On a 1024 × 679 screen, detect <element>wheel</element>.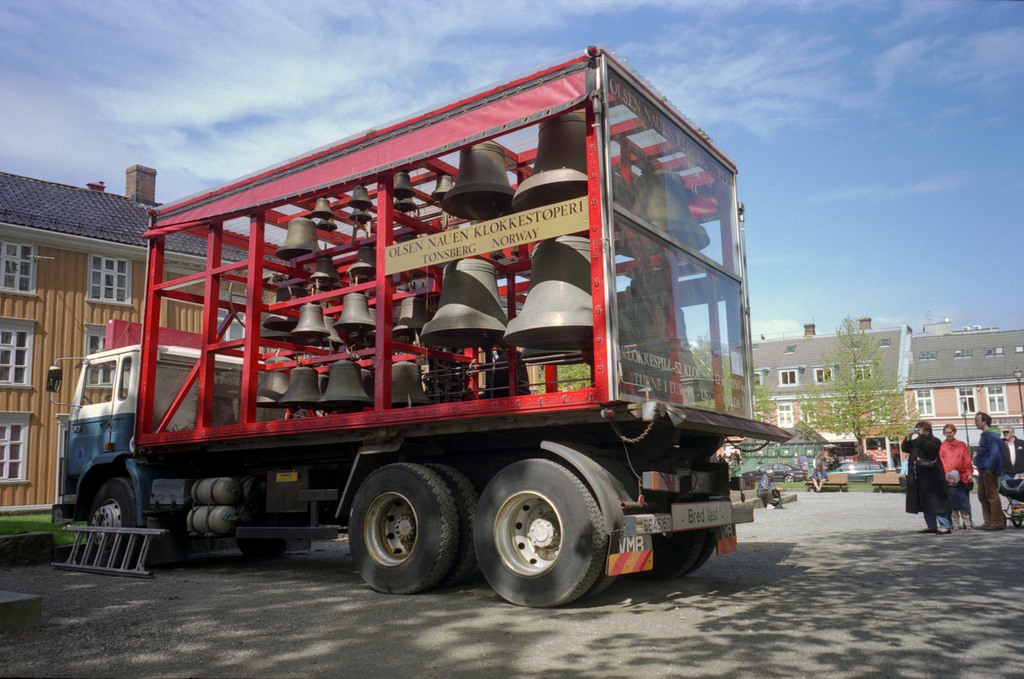
(680,527,719,578).
